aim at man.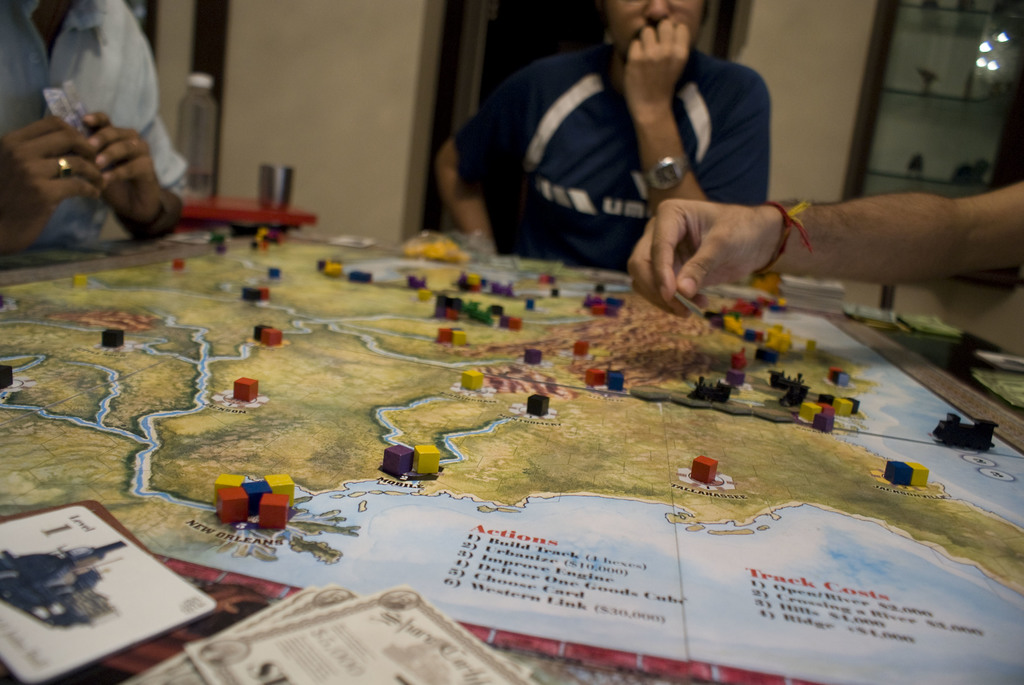
Aimed at [0,0,189,264].
